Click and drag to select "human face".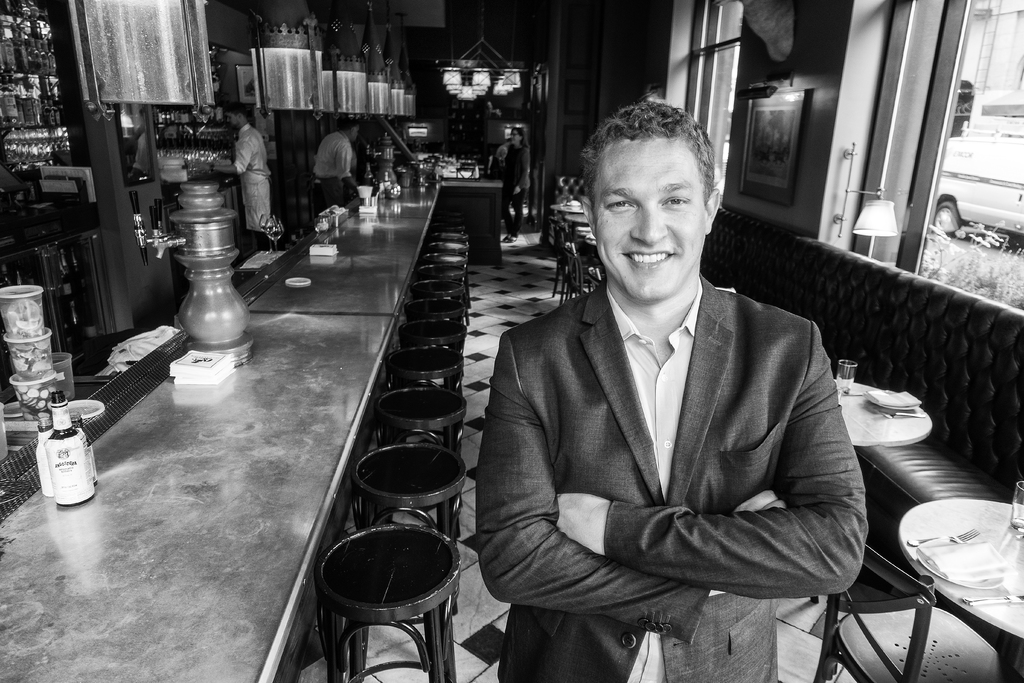
Selection: Rect(596, 138, 707, 299).
